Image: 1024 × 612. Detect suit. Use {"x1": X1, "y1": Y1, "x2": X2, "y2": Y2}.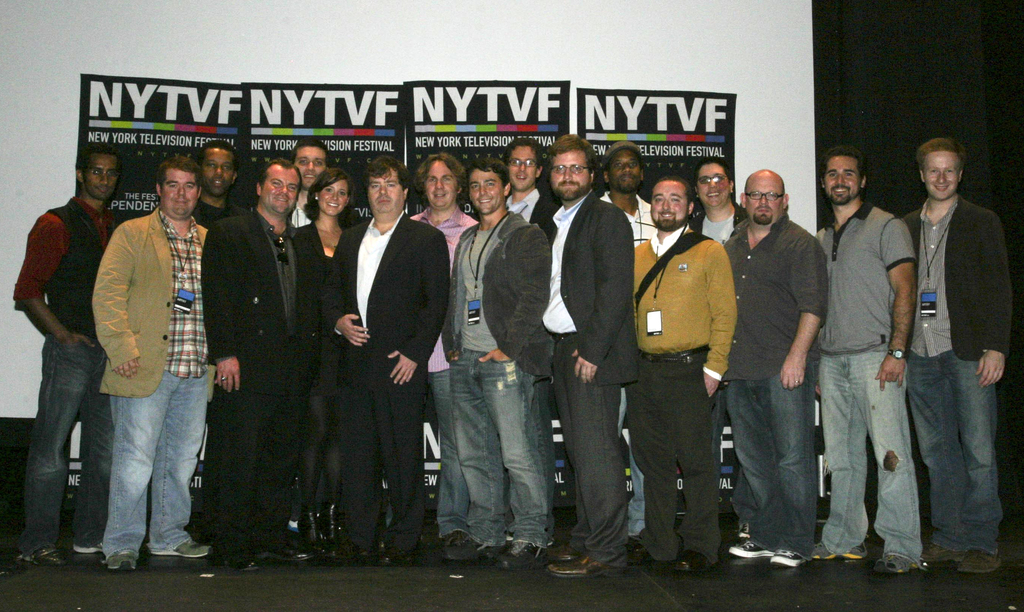
{"x1": 289, "y1": 218, "x2": 348, "y2": 509}.
